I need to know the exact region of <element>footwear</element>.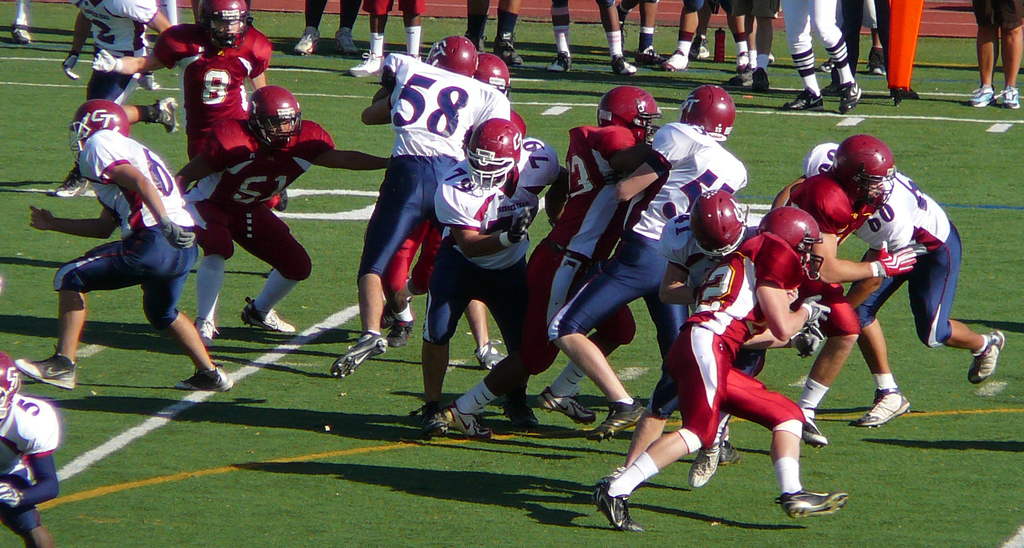
Region: bbox=(782, 488, 847, 520).
